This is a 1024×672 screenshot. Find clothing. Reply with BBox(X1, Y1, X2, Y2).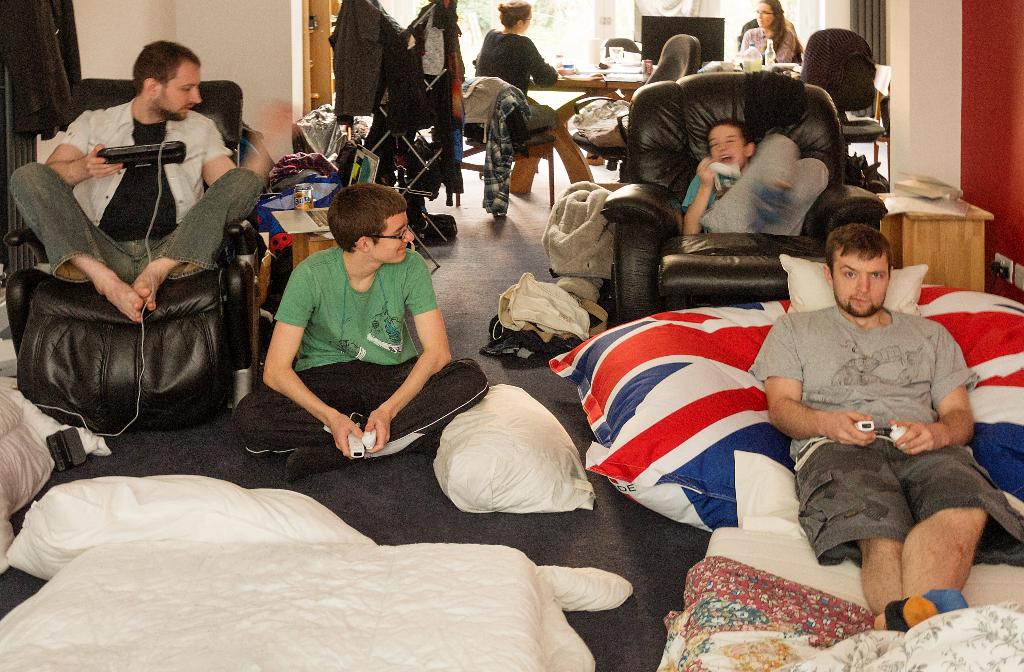
BBox(682, 135, 826, 238).
